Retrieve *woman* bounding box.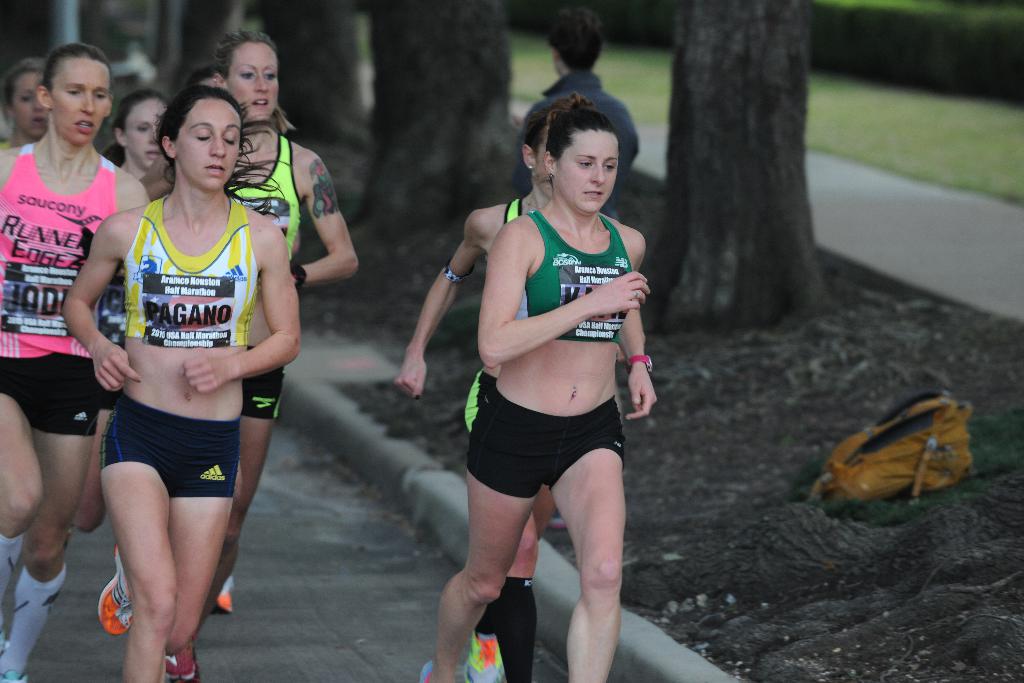
Bounding box: 426, 89, 653, 682.
